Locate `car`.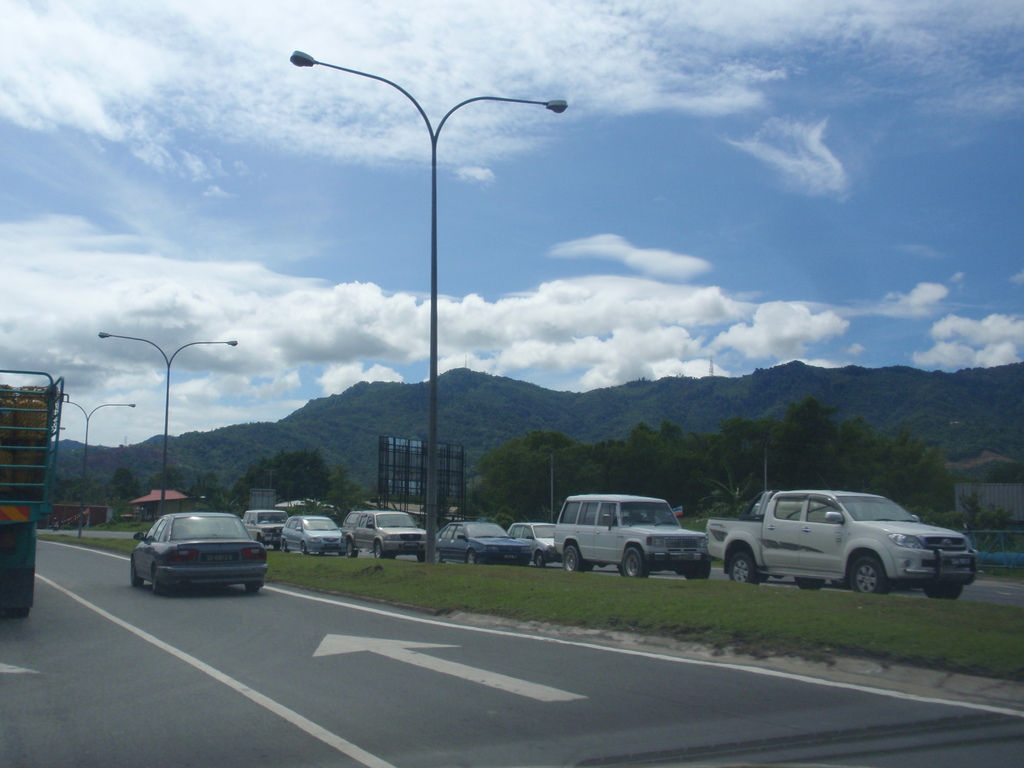
Bounding box: l=550, t=490, r=713, b=581.
